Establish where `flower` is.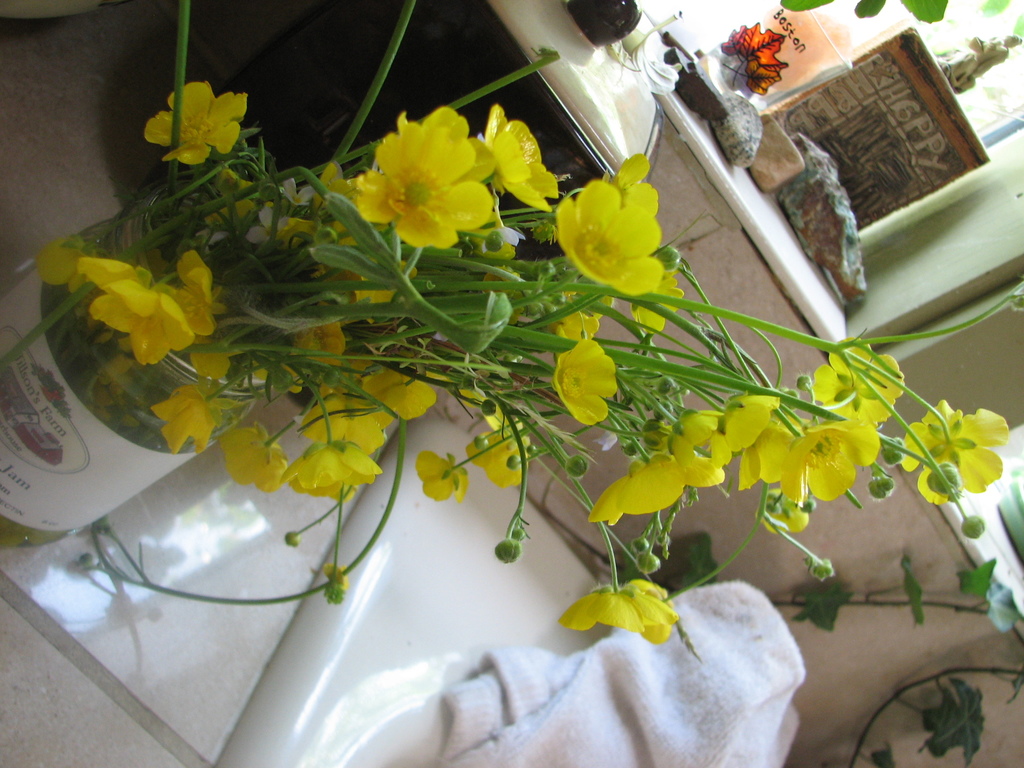
Established at Rect(555, 341, 624, 431).
